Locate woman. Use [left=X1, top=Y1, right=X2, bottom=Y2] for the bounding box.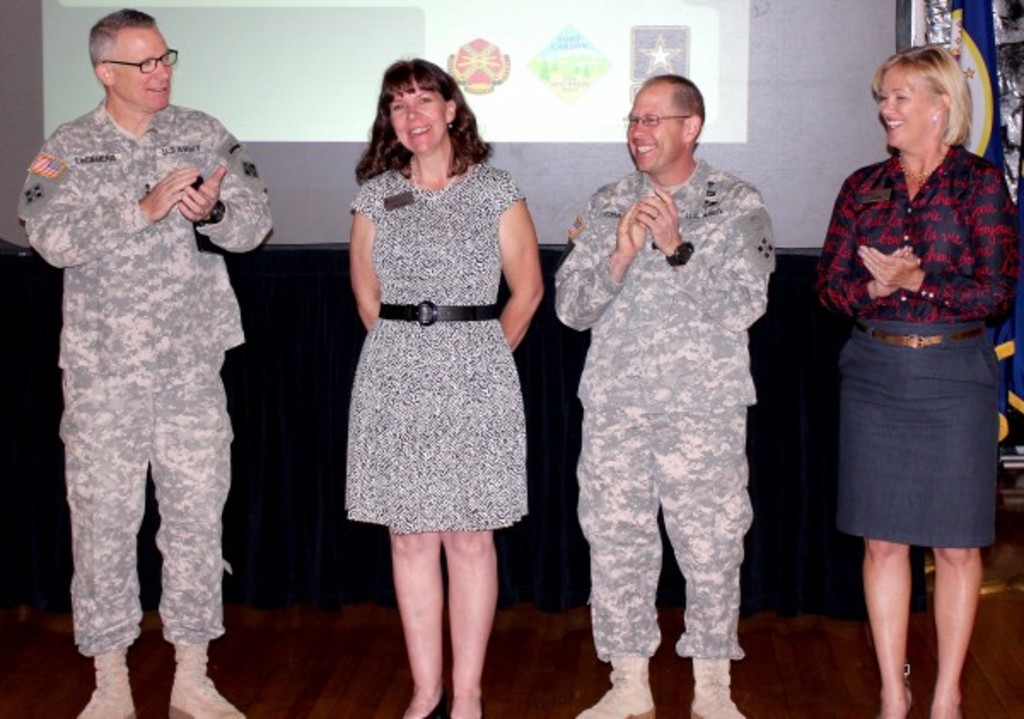
[left=819, top=36, right=1019, bottom=717].
